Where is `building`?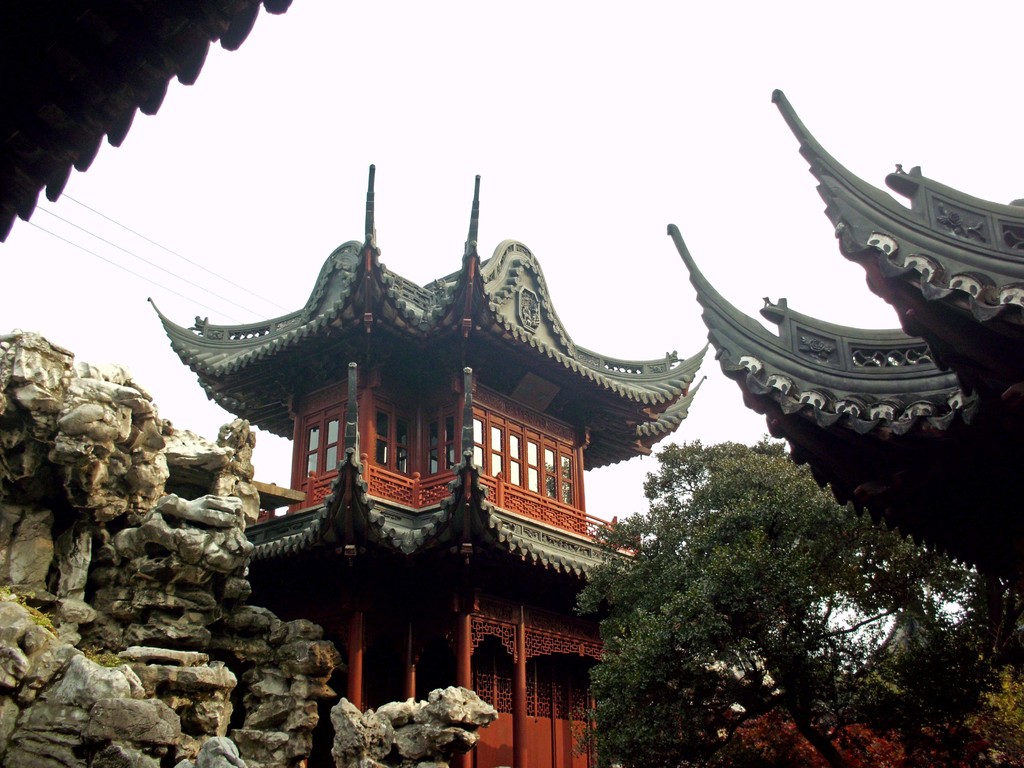
[x1=148, y1=172, x2=691, y2=767].
